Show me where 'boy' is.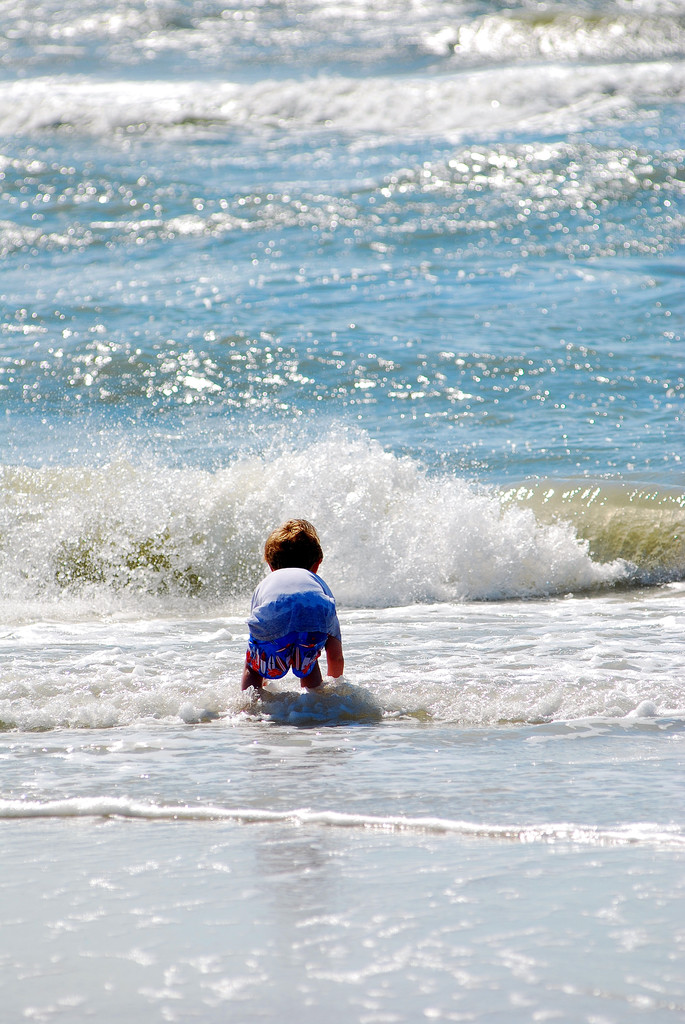
'boy' is at bbox(237, 511, 359, 700).
